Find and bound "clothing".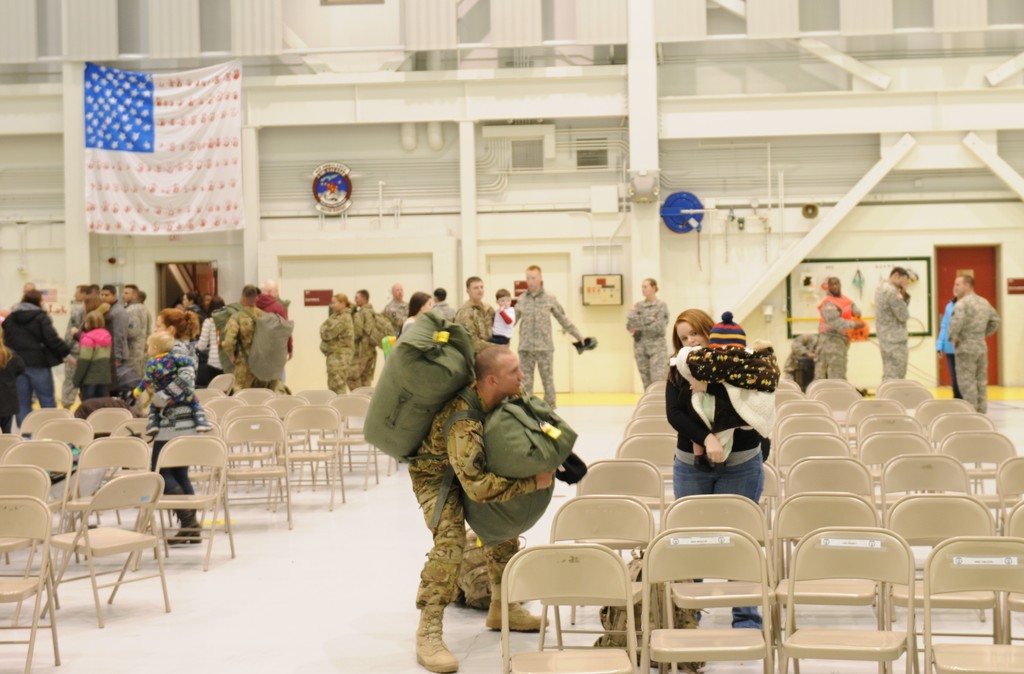
Bound: (x1=667, y1=353, x2=772, y2=630).
